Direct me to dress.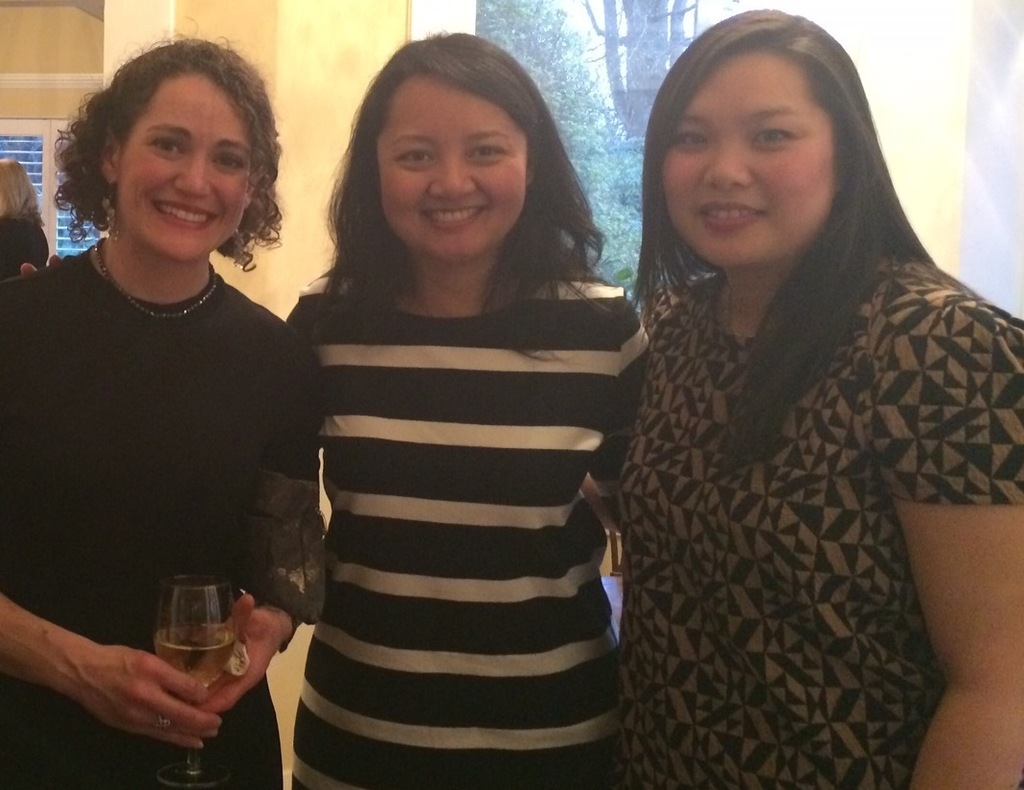
Direction: <box>615,256,1023,789</box>.
